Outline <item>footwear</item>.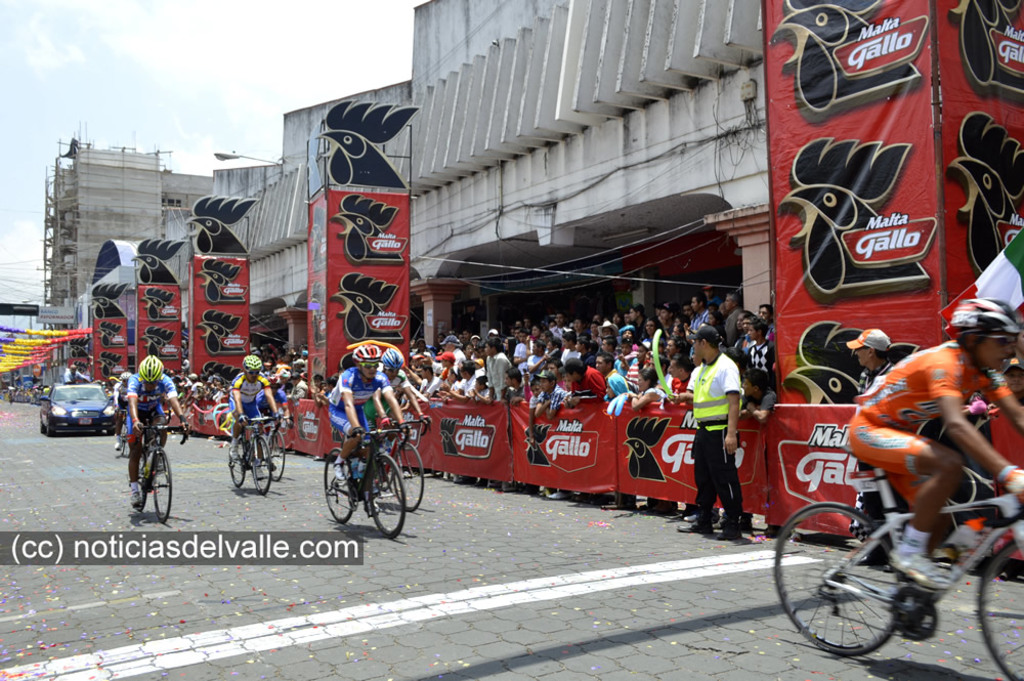
Outline: (127, 483, 140, 505).
